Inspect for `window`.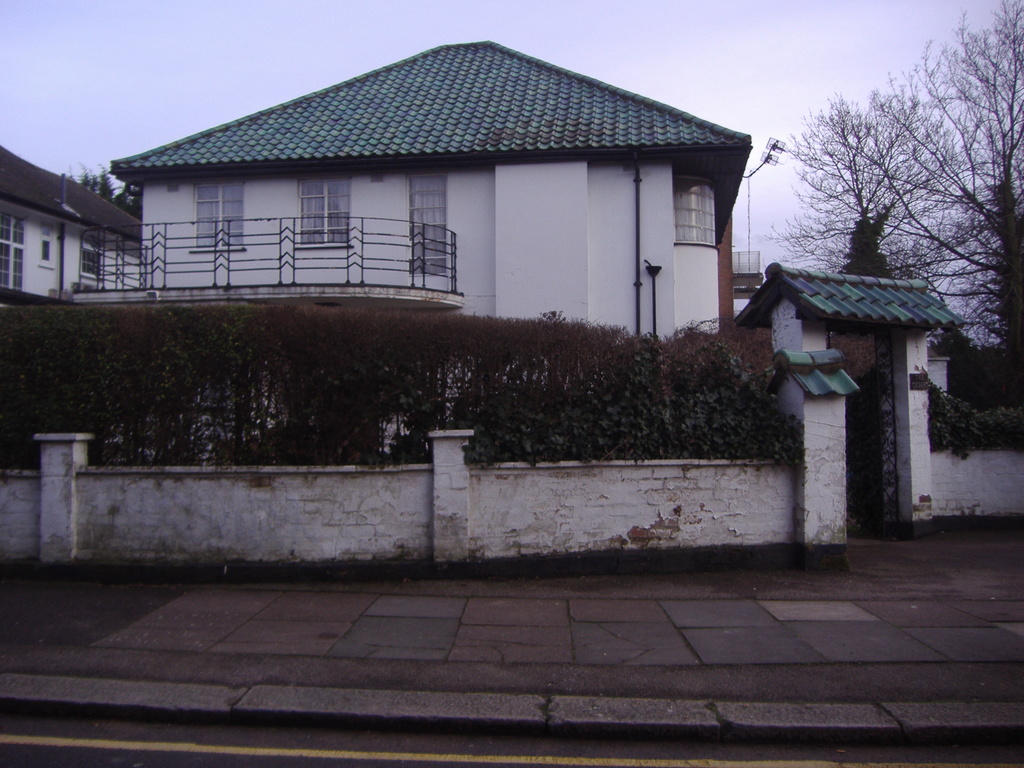
Inspection: locate(74, 227, 107, 280).
